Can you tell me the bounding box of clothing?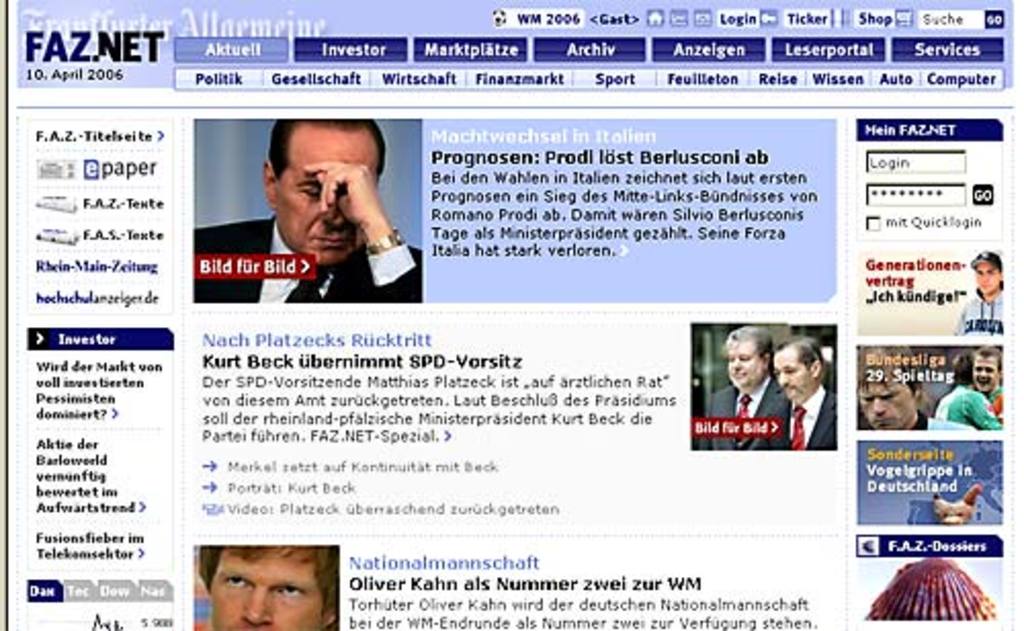
bbox=(696, 369, 788, 449).
